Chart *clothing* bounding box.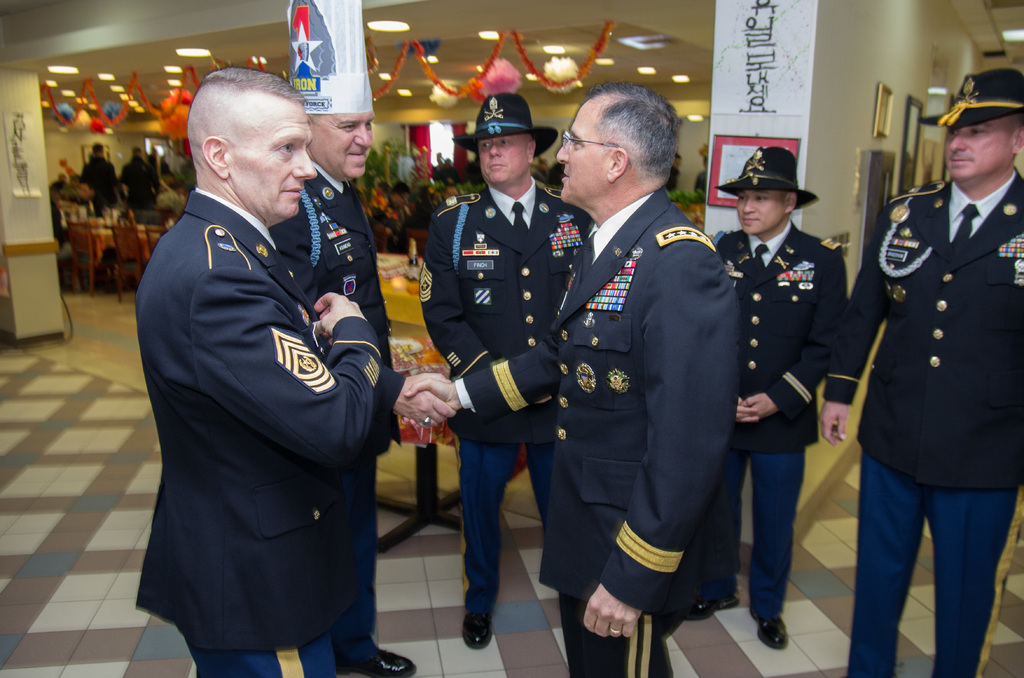
Charted: <region>717, 223, 835, 611</region>.
